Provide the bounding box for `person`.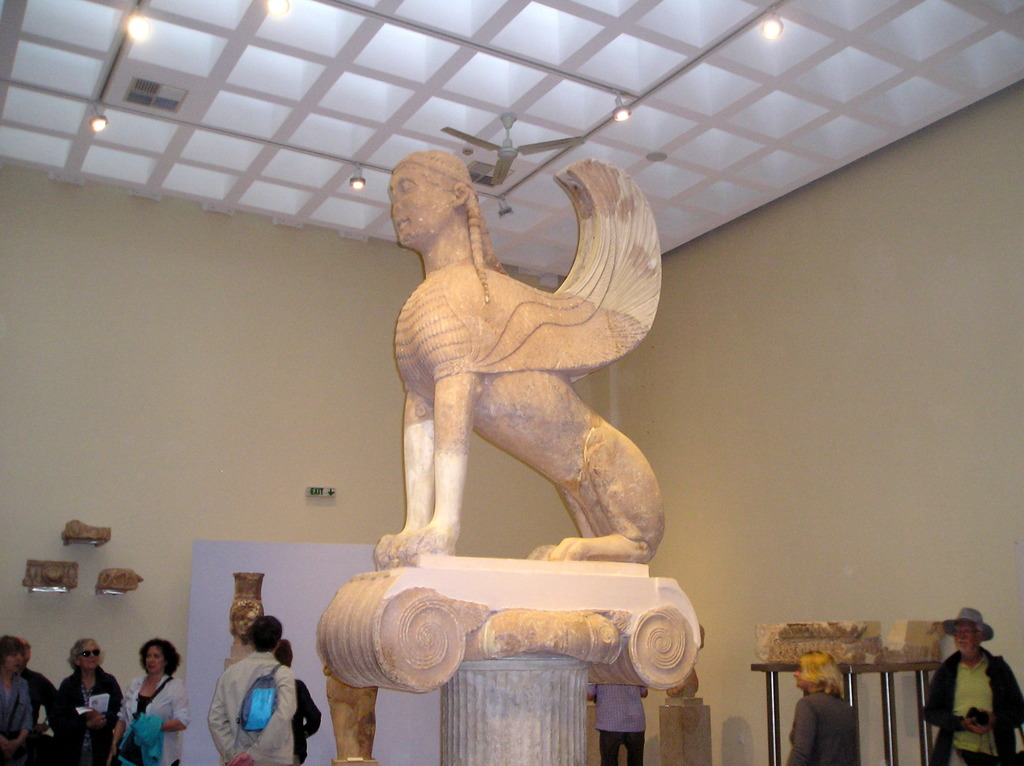
box=[0, 634, 47, 765].
